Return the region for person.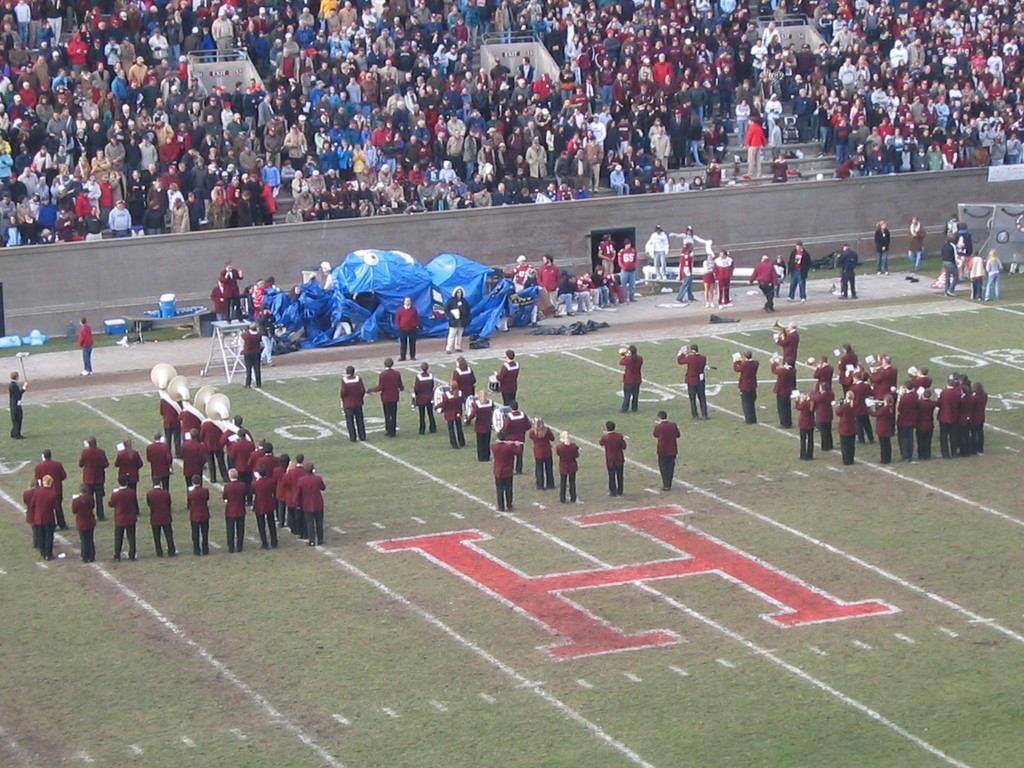
289,458,305,520.
